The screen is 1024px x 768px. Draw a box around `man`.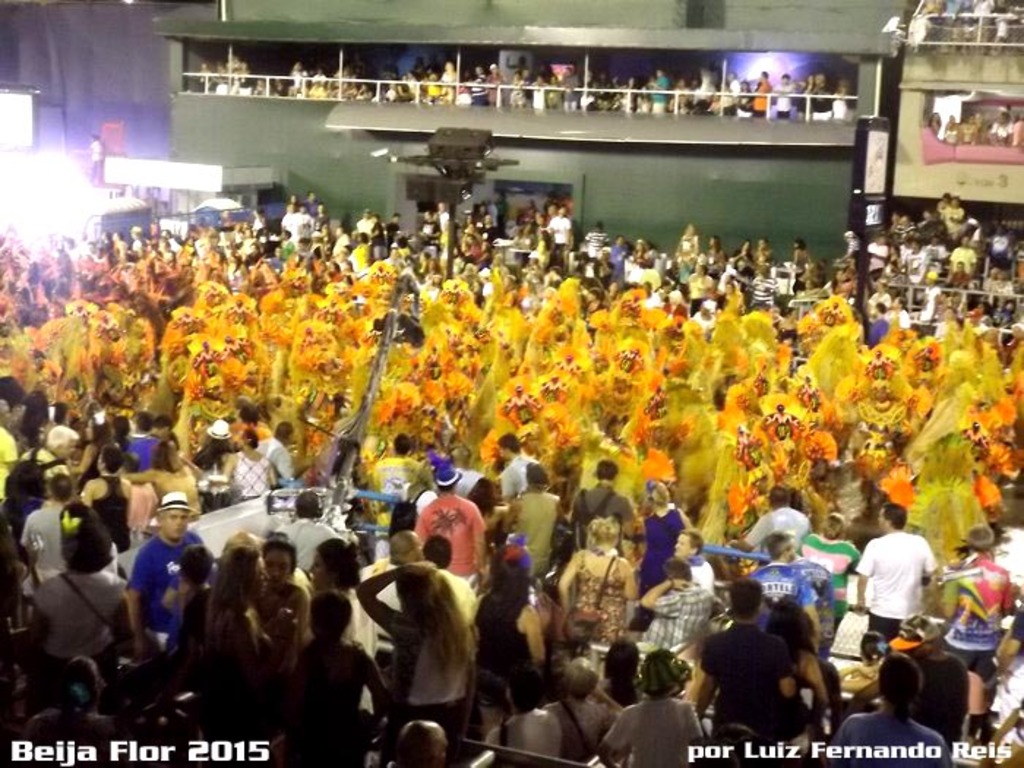
rect(946, 528, 1014, 742).
